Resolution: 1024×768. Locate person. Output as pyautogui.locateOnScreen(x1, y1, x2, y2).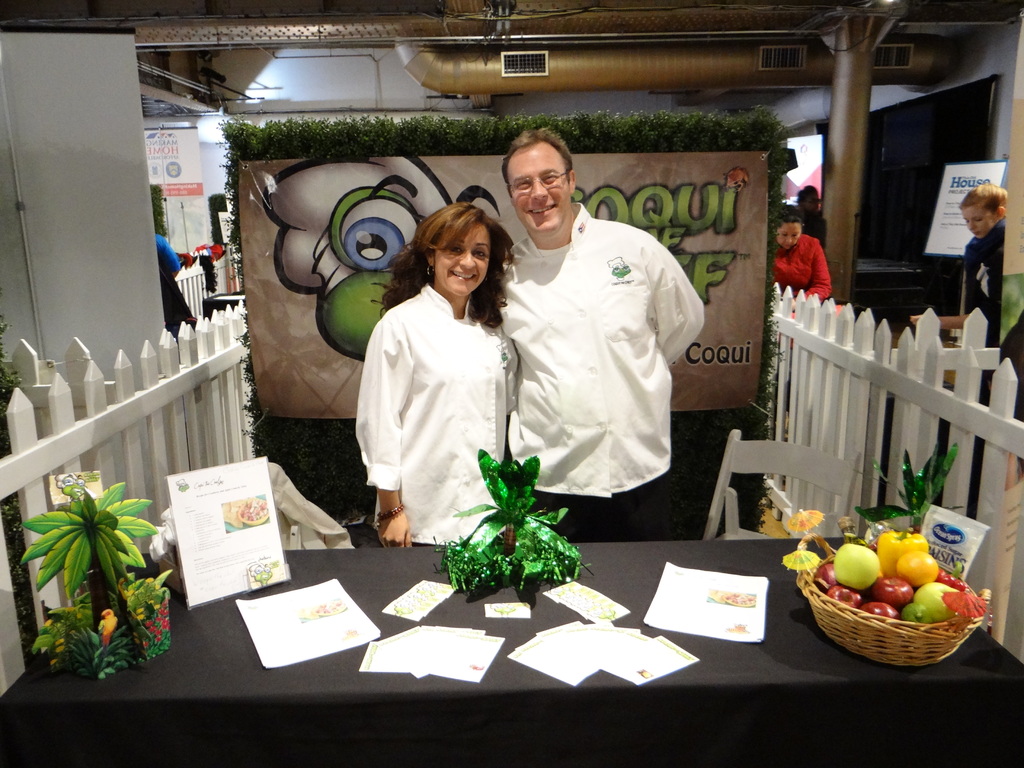
pyautogui.locateOnScreen(906, 179, 1007, 355).
